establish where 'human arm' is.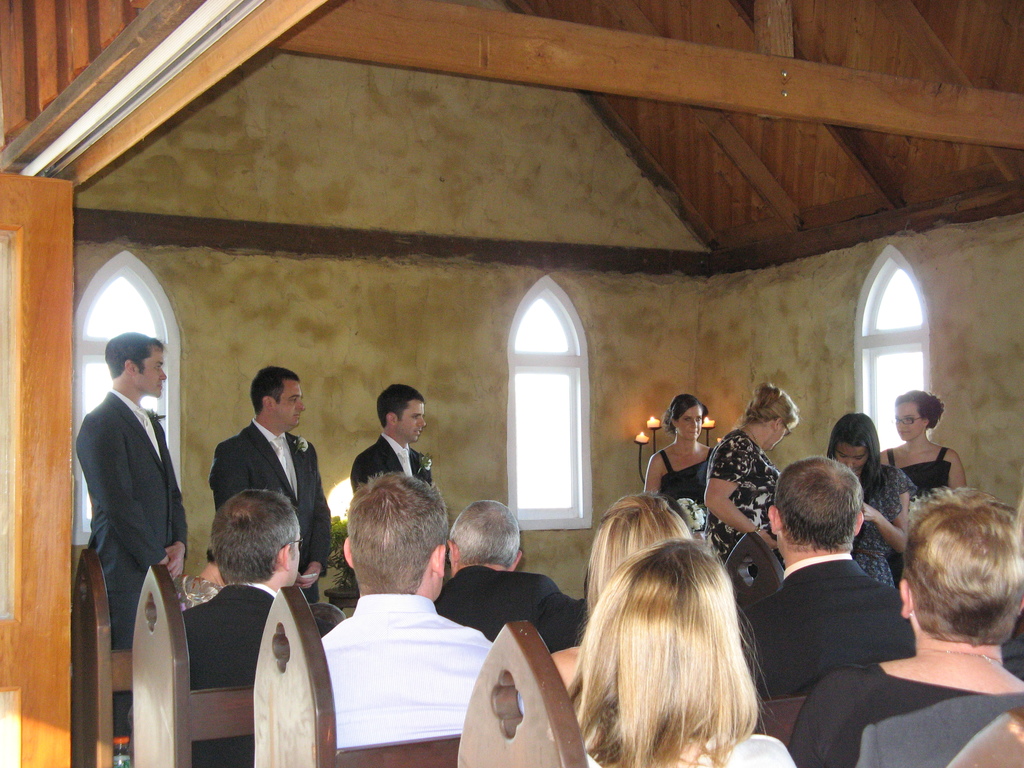
Established at (x1=546, y1=644, x2=578, y2=686).
